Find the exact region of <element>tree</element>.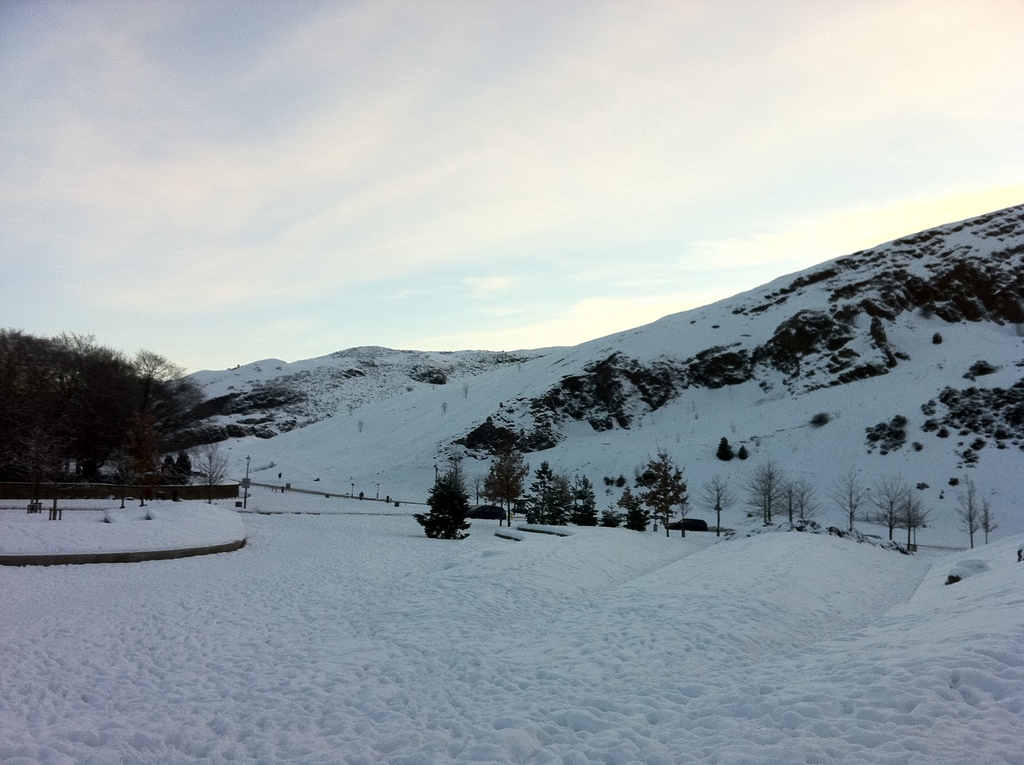
Exact region: region(691, 476, 740, 537).
